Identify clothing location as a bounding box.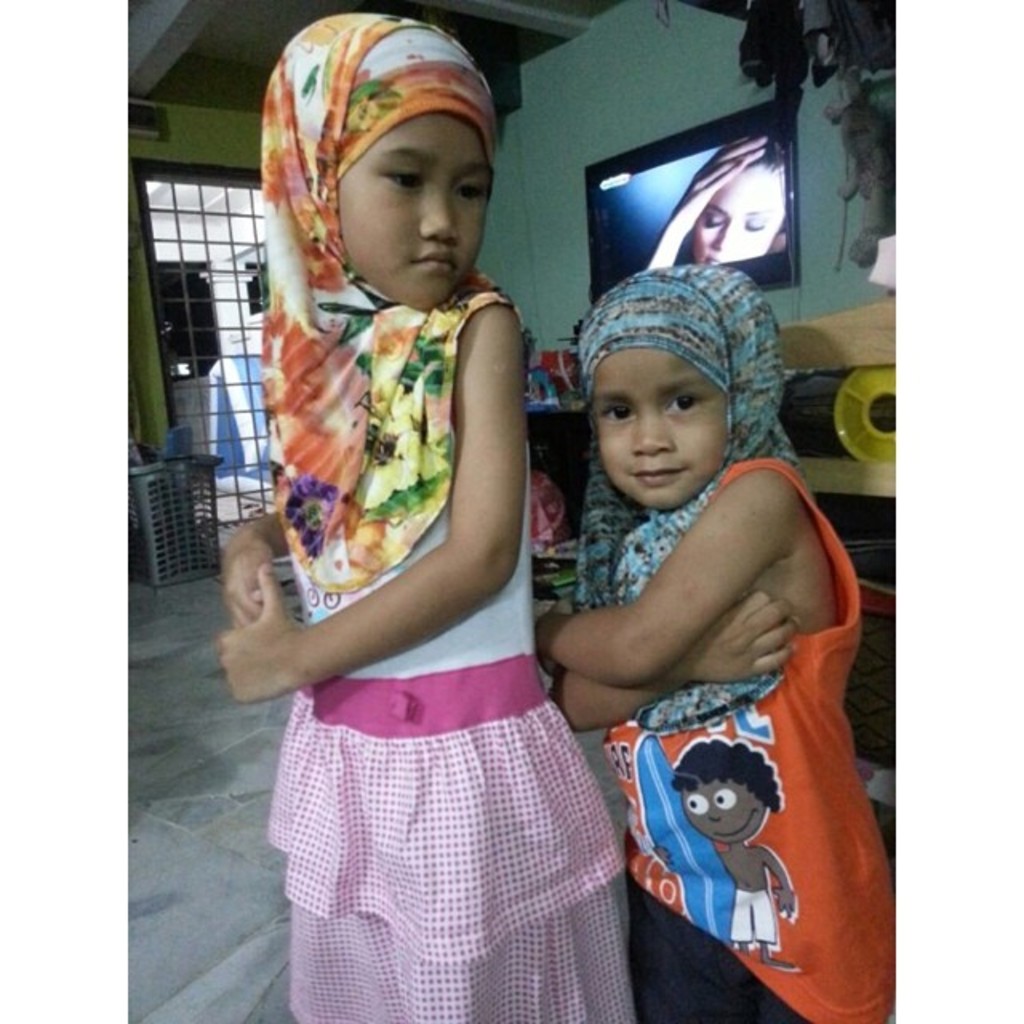
left=594, top=454, right=922, bottom=1019.
